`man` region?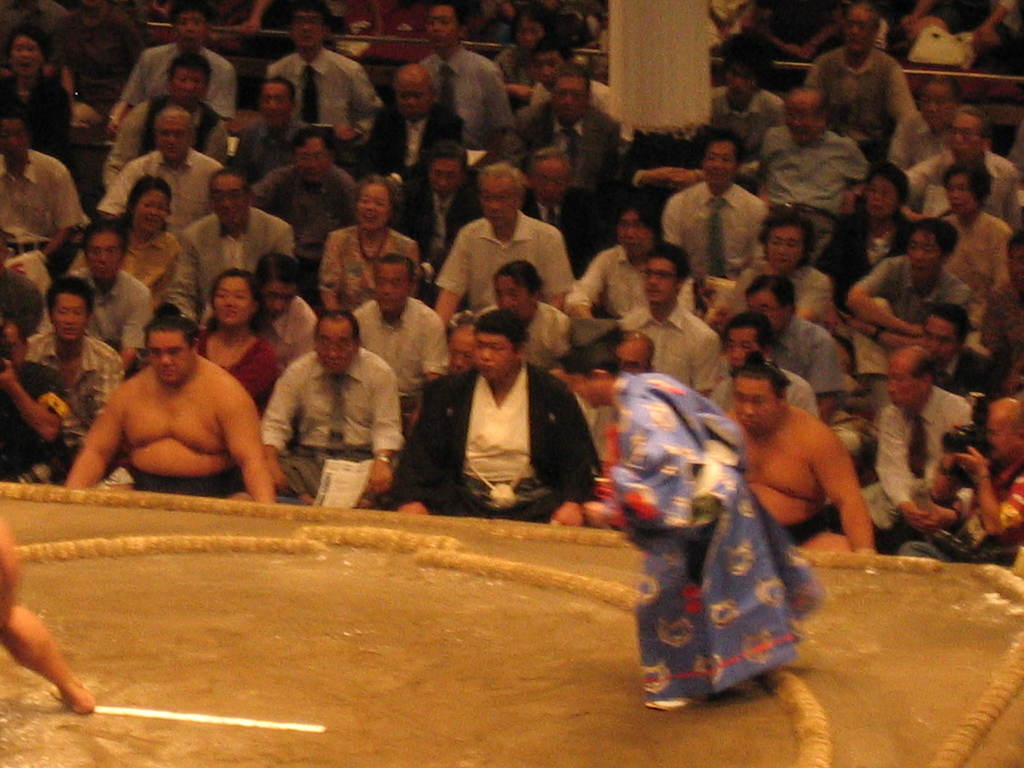
714:28:784:152
